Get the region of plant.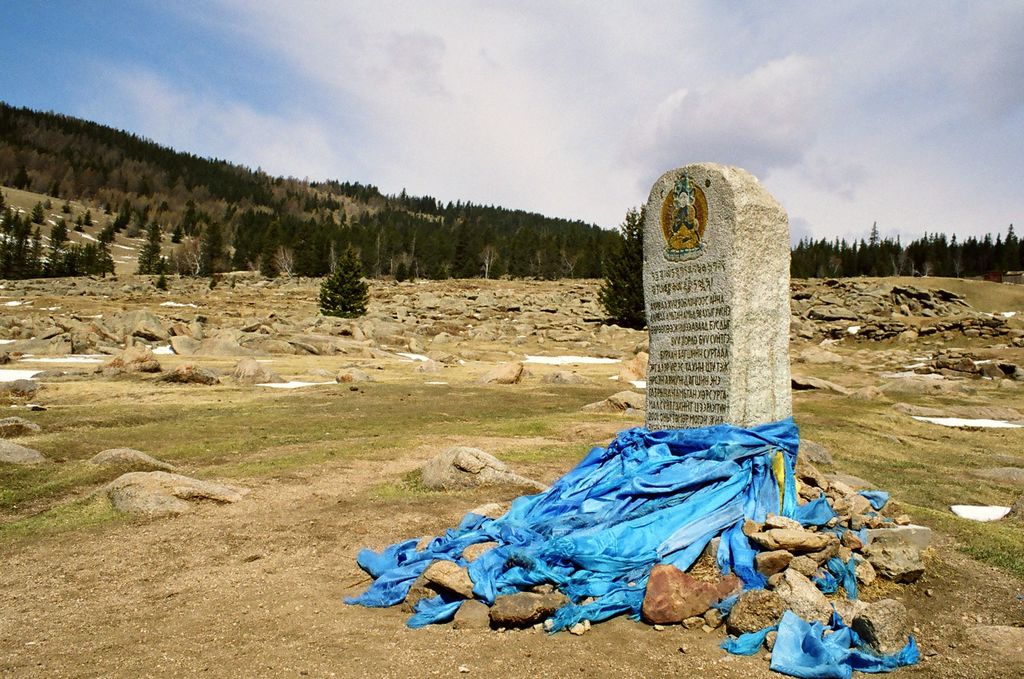
319:245:368:322.
